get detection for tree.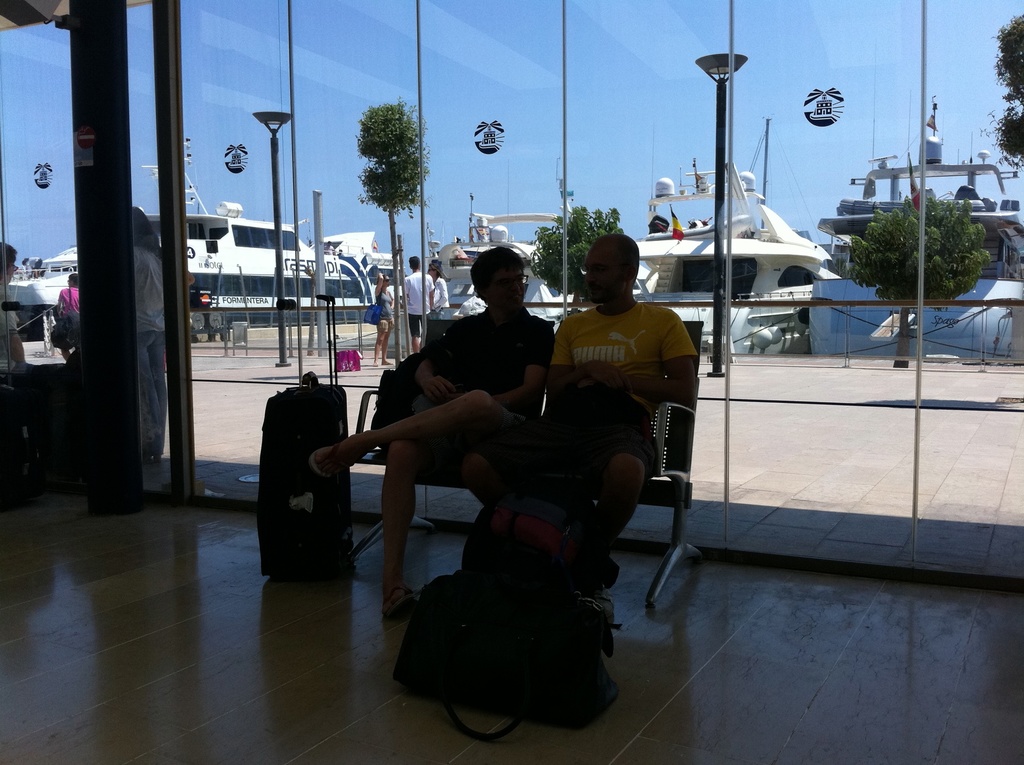
Detection: {"left": 852, "top": 184, "right": 991, "bottom": 373}.
